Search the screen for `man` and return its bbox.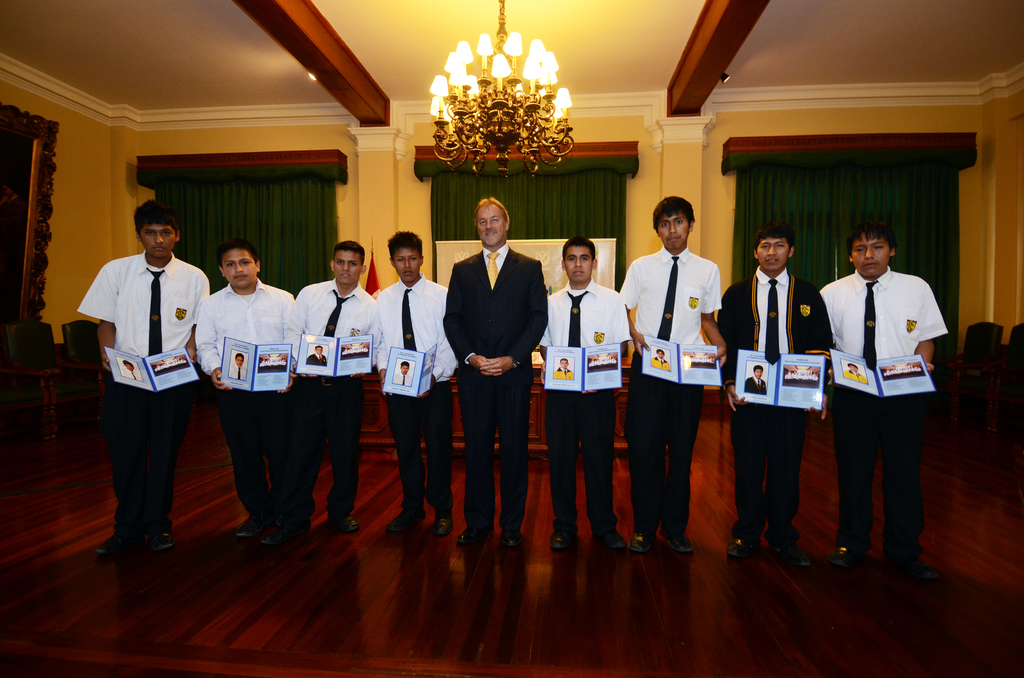
Found: [left=540, top=234, right=631, bottom=554].
